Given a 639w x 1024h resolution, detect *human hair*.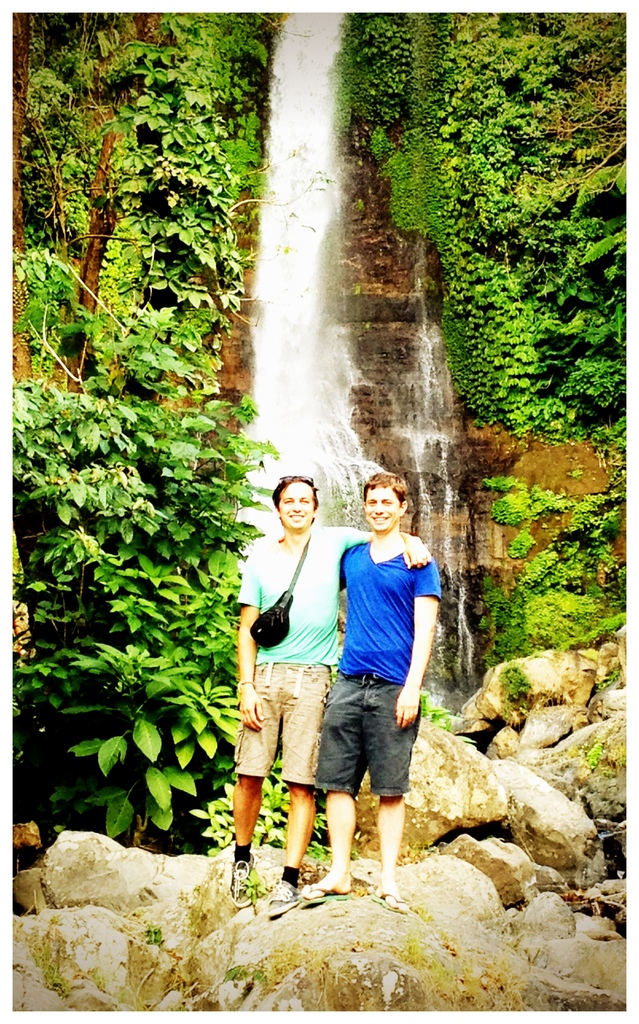
<bbox>361, 468, 405, 509</bbox>.
